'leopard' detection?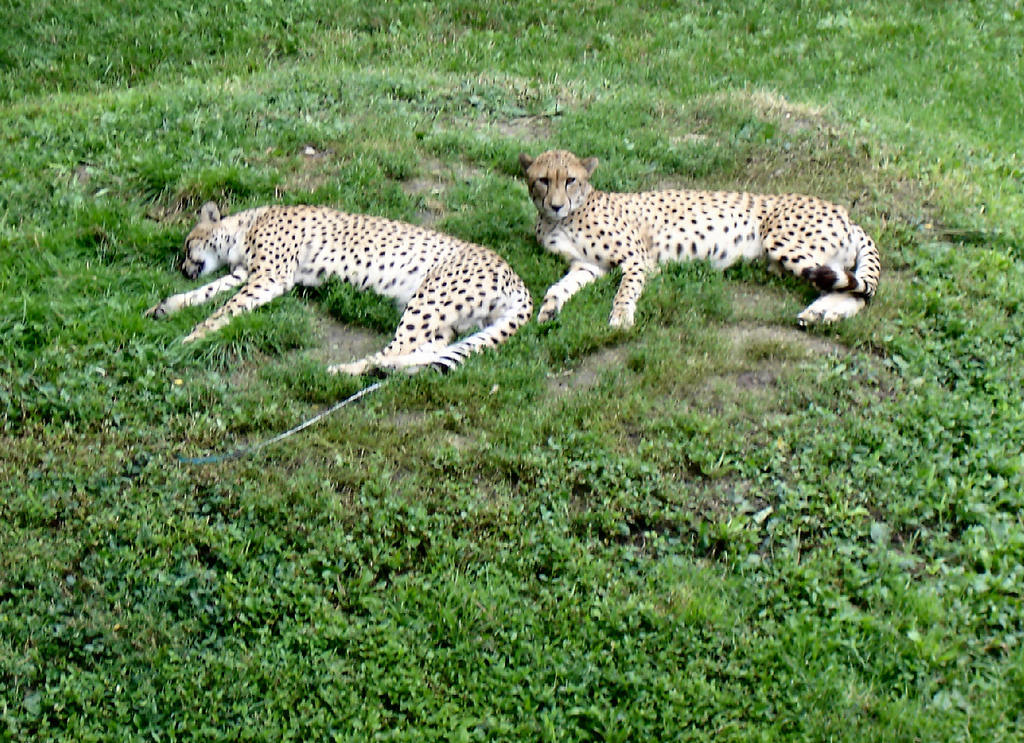
x1=139 y1=201 x2=531 y2=373
